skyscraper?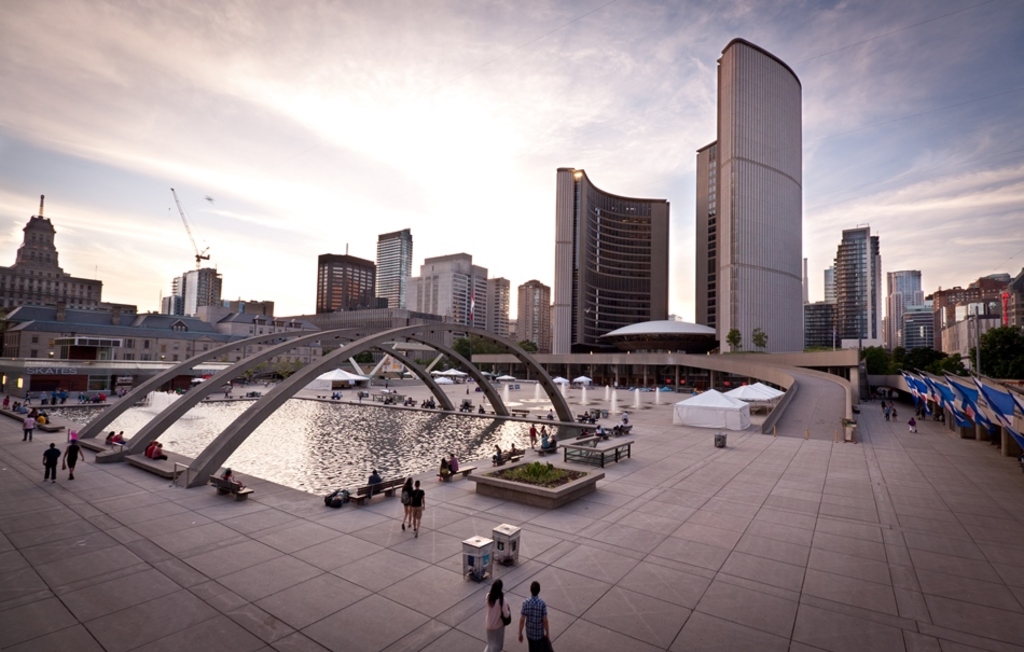
bbox=[471, 265, 490, 333]
